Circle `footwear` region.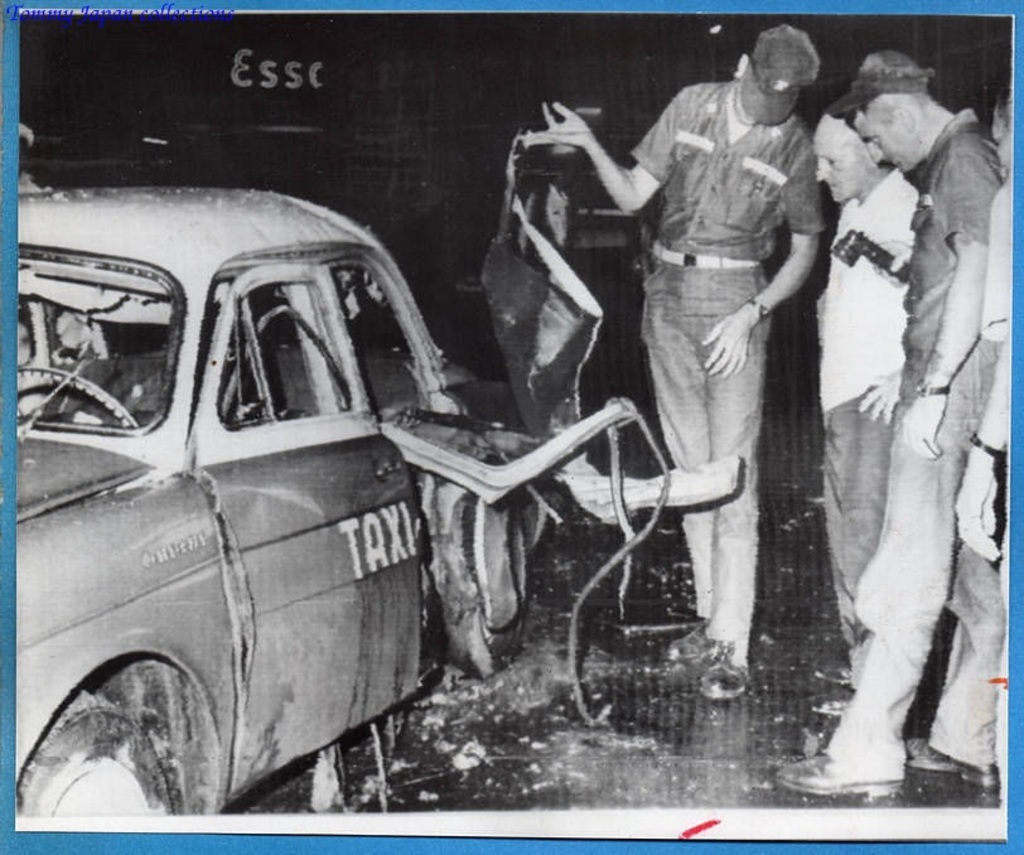
Region: 657:619:719:661.
